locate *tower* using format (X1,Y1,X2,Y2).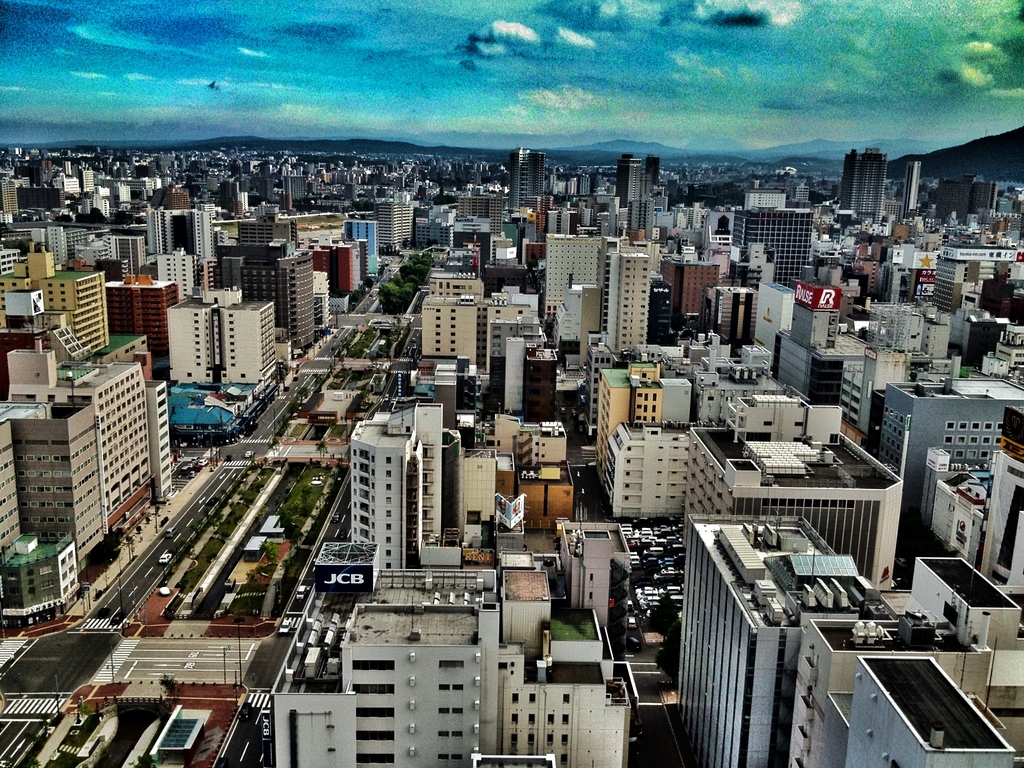
(531,223,590,355).
